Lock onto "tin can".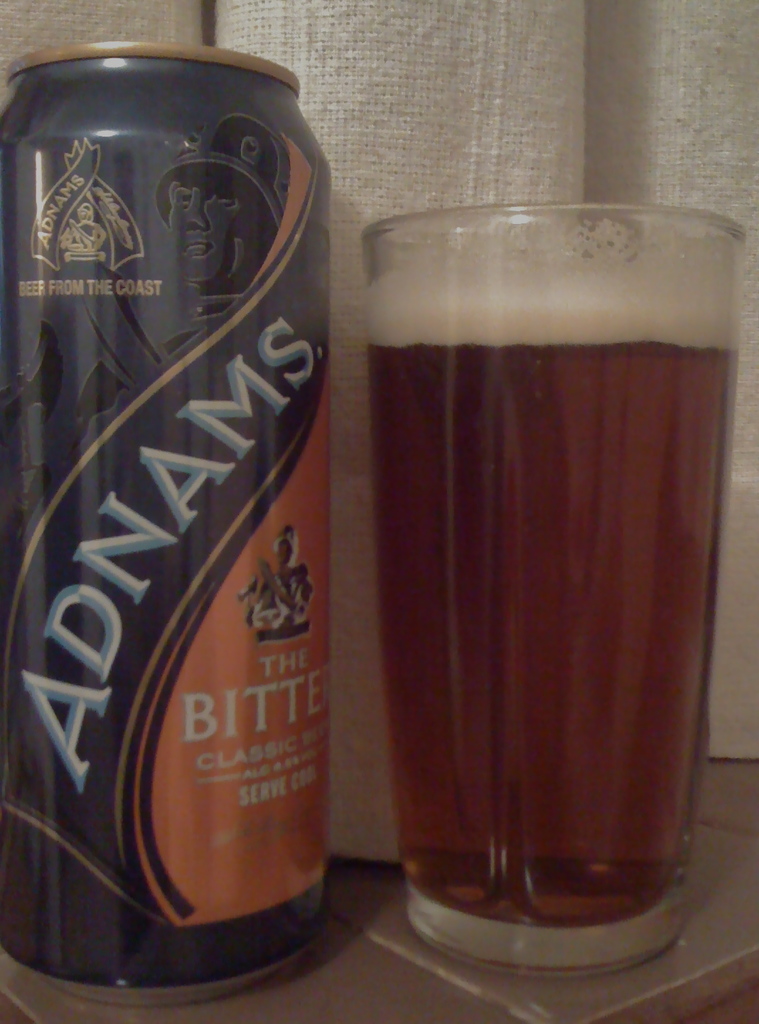
Locked: crop(2, 38, 333, 1010).
